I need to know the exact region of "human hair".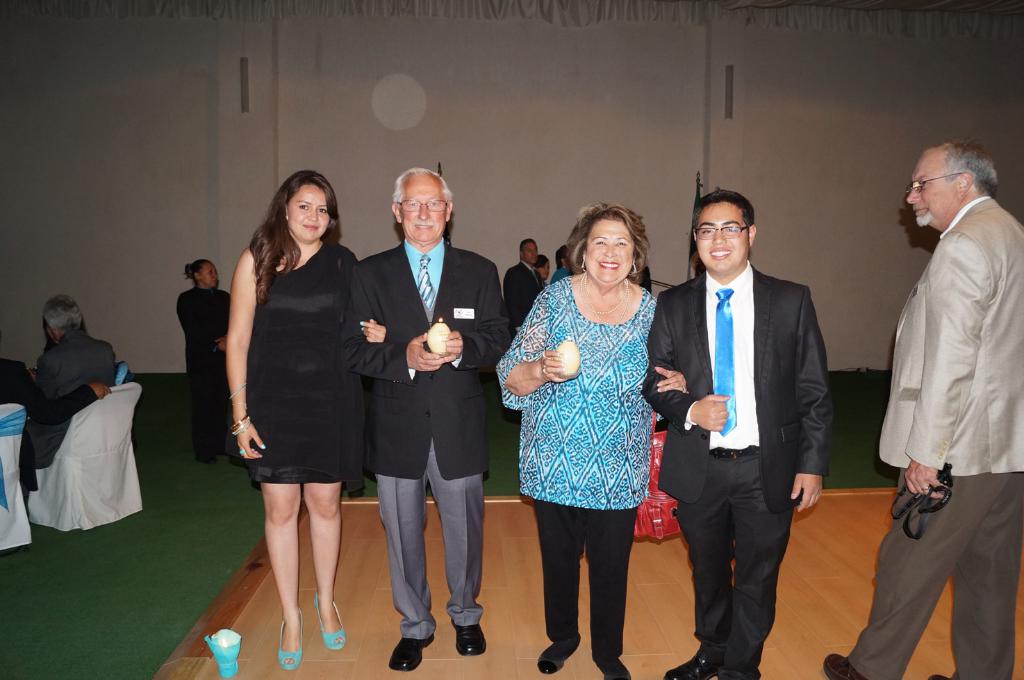
Region: <region>180, 259, 205, 283</region>.
